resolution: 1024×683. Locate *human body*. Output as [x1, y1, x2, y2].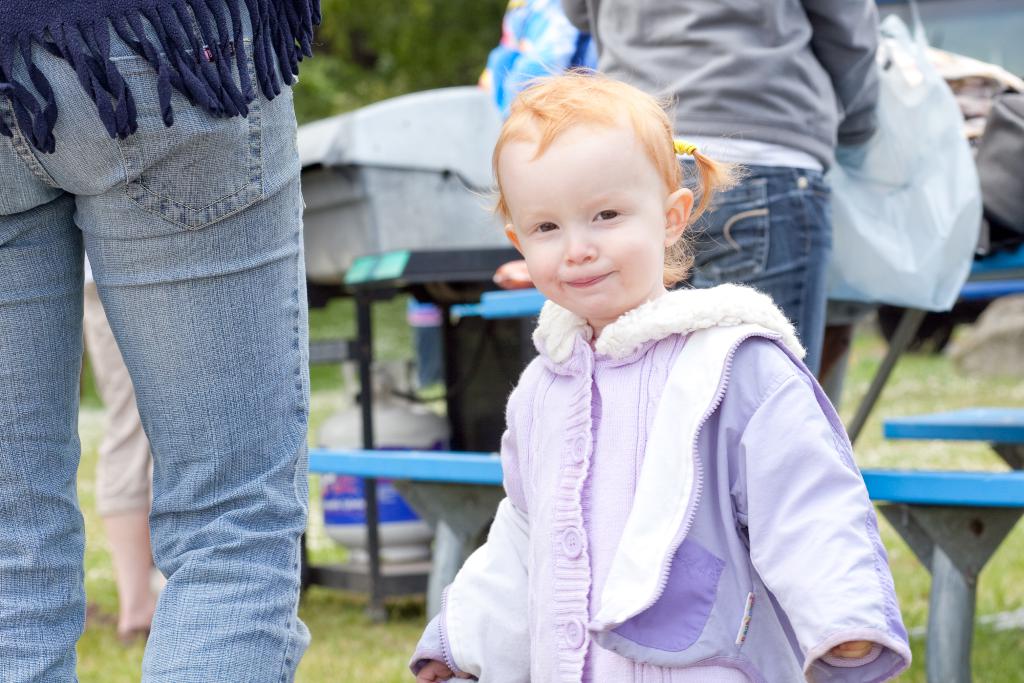
[561, 0, 886, 386].
